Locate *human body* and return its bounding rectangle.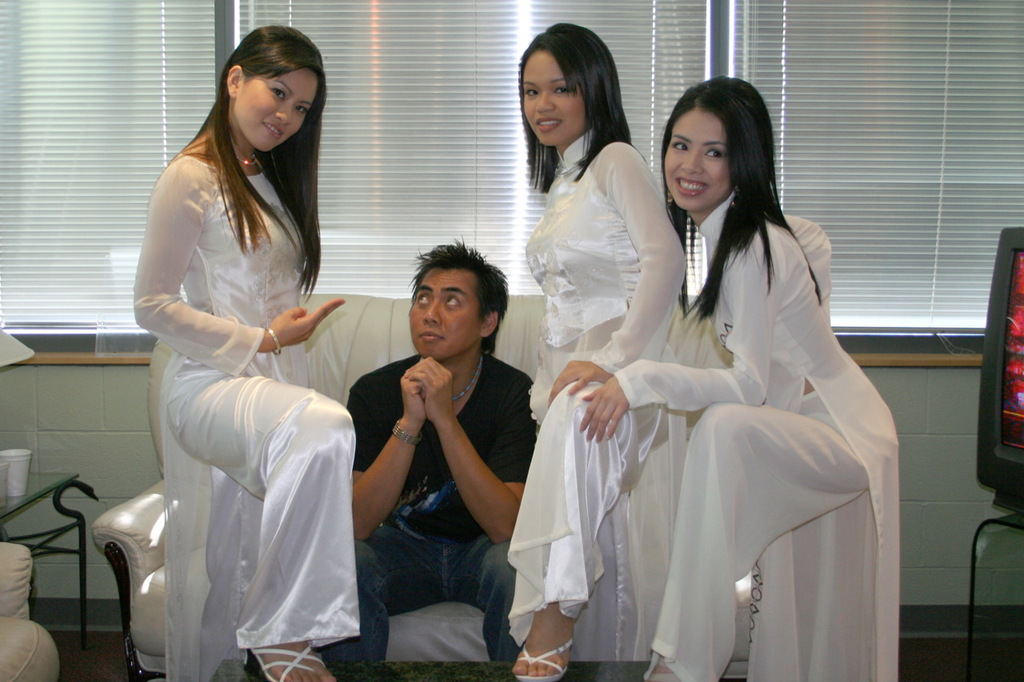
box=[316, 351, 533, 664].
